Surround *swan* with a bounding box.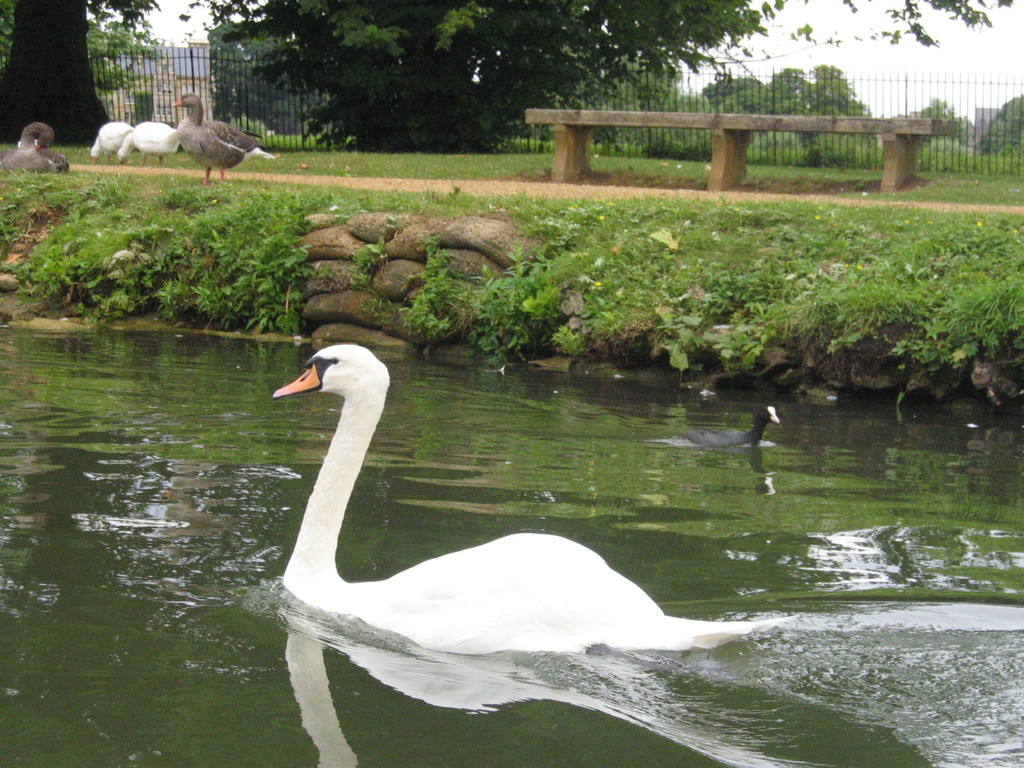
rect(114, 121, 184, 170).
